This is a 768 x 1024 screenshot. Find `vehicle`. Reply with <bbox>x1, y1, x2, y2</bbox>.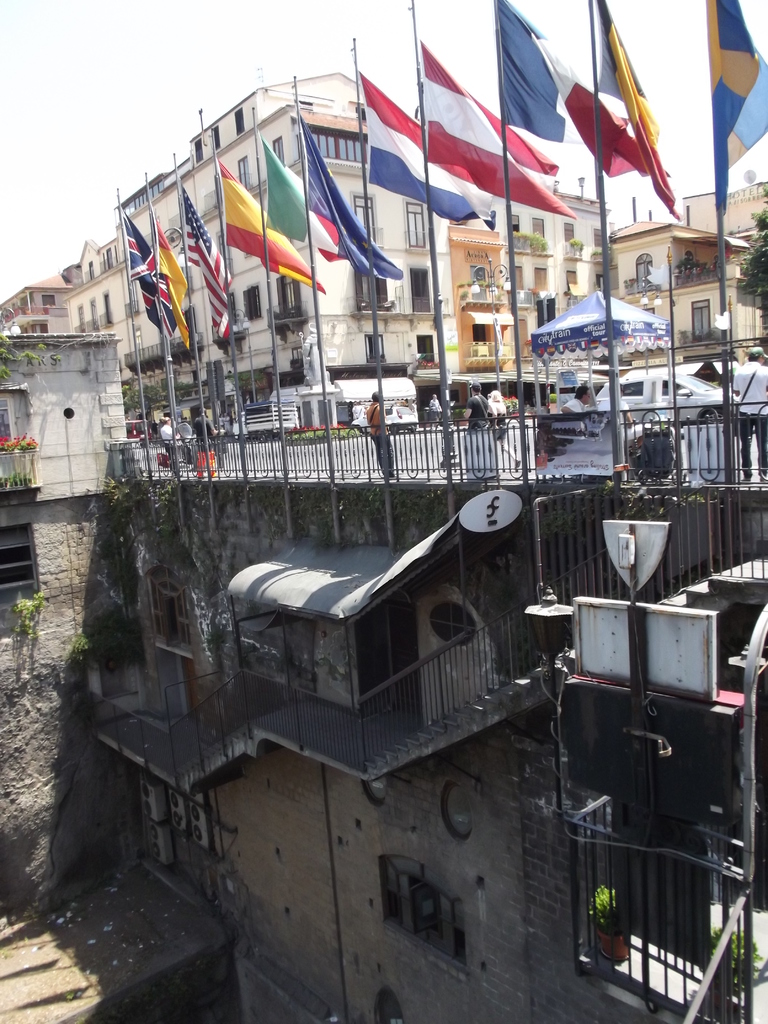
<bbox>591, 367, 734, 435</bbox>.
